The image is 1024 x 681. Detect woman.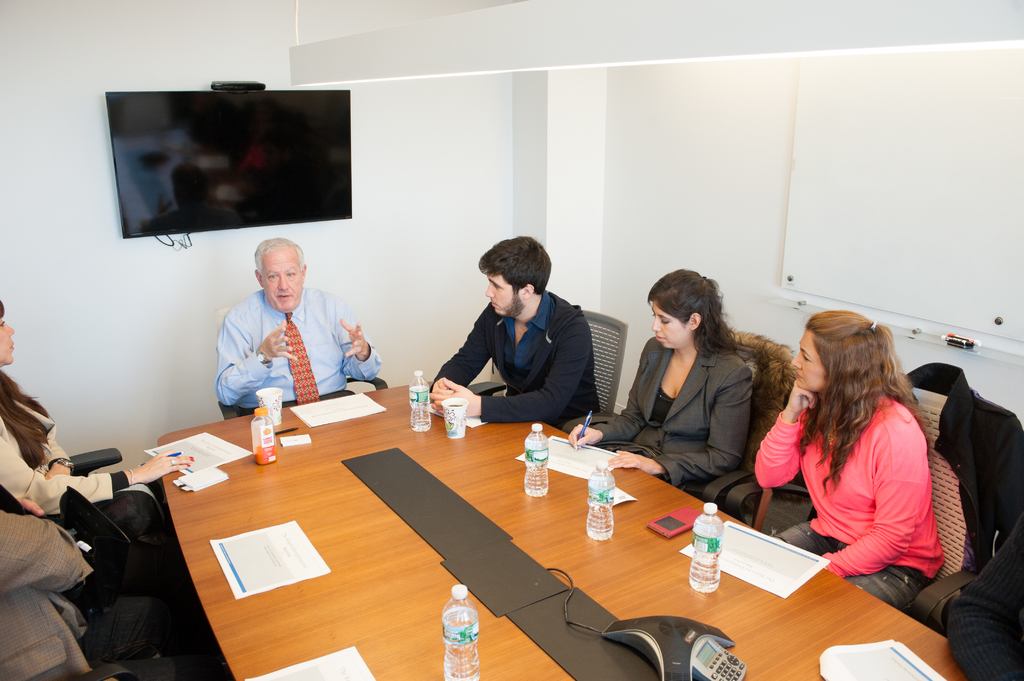
Detection: select_region(0, 294, 194, 602).
